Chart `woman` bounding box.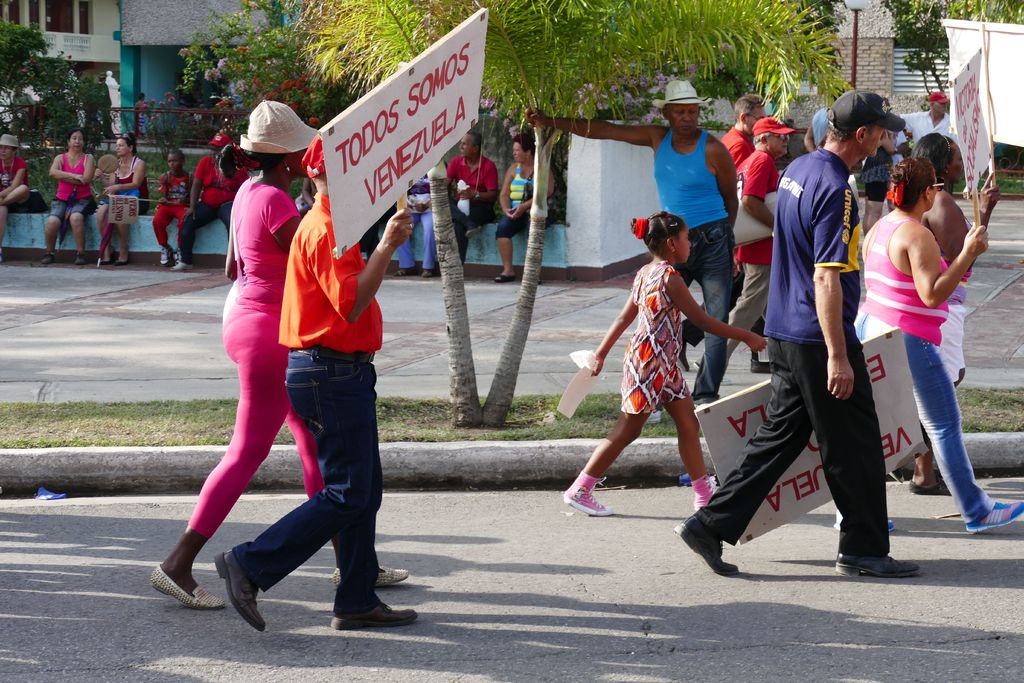
Charted: {"left": 96, "top": 128, "right": 142, "bottom": 263}.
